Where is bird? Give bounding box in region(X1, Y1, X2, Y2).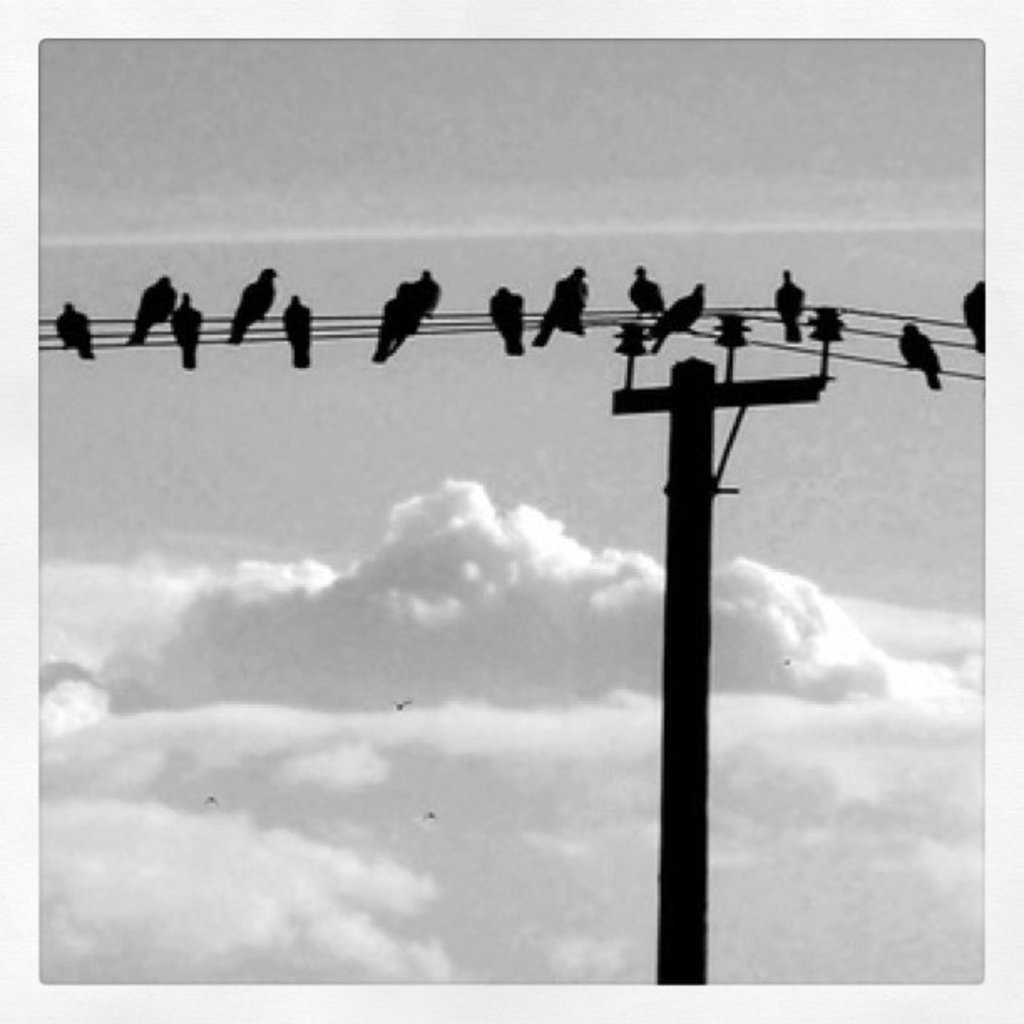
region(223, 261, 286, 338).
